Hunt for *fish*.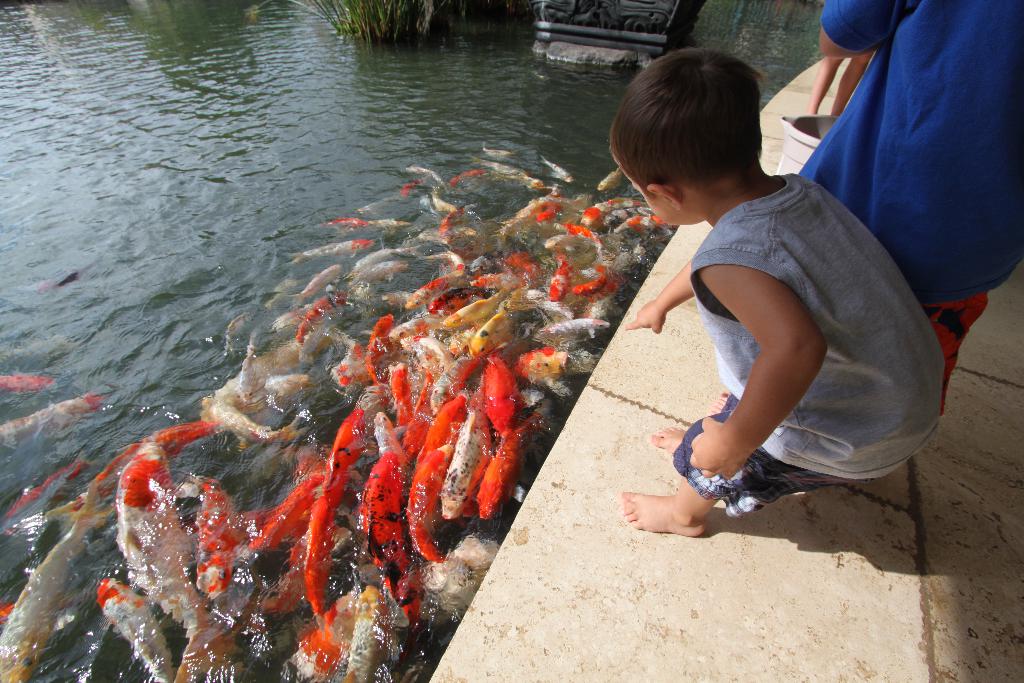
Hunted down at 112,441,202,648.
